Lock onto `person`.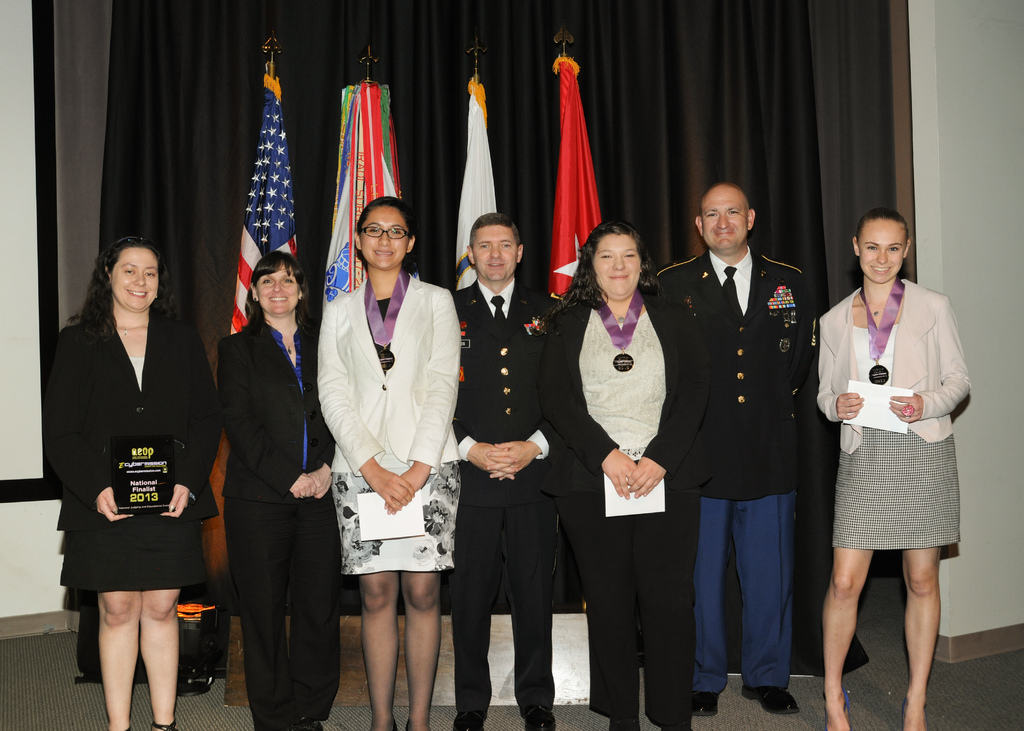
Locked: [x1=638, y1=186, x2=810, y2=716].
